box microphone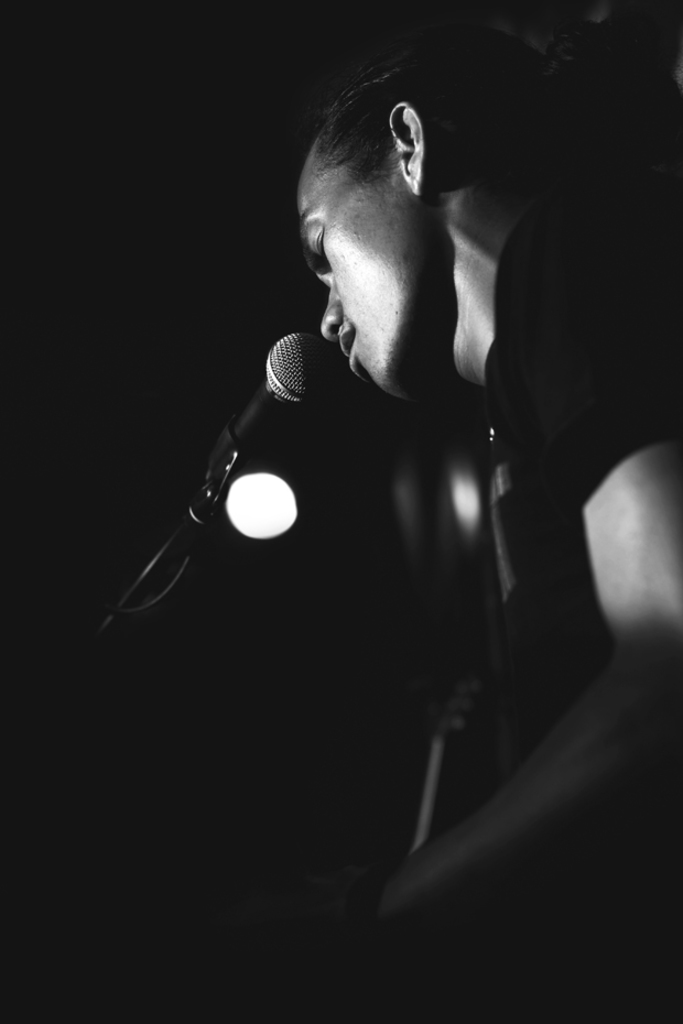
209,334,328,482
